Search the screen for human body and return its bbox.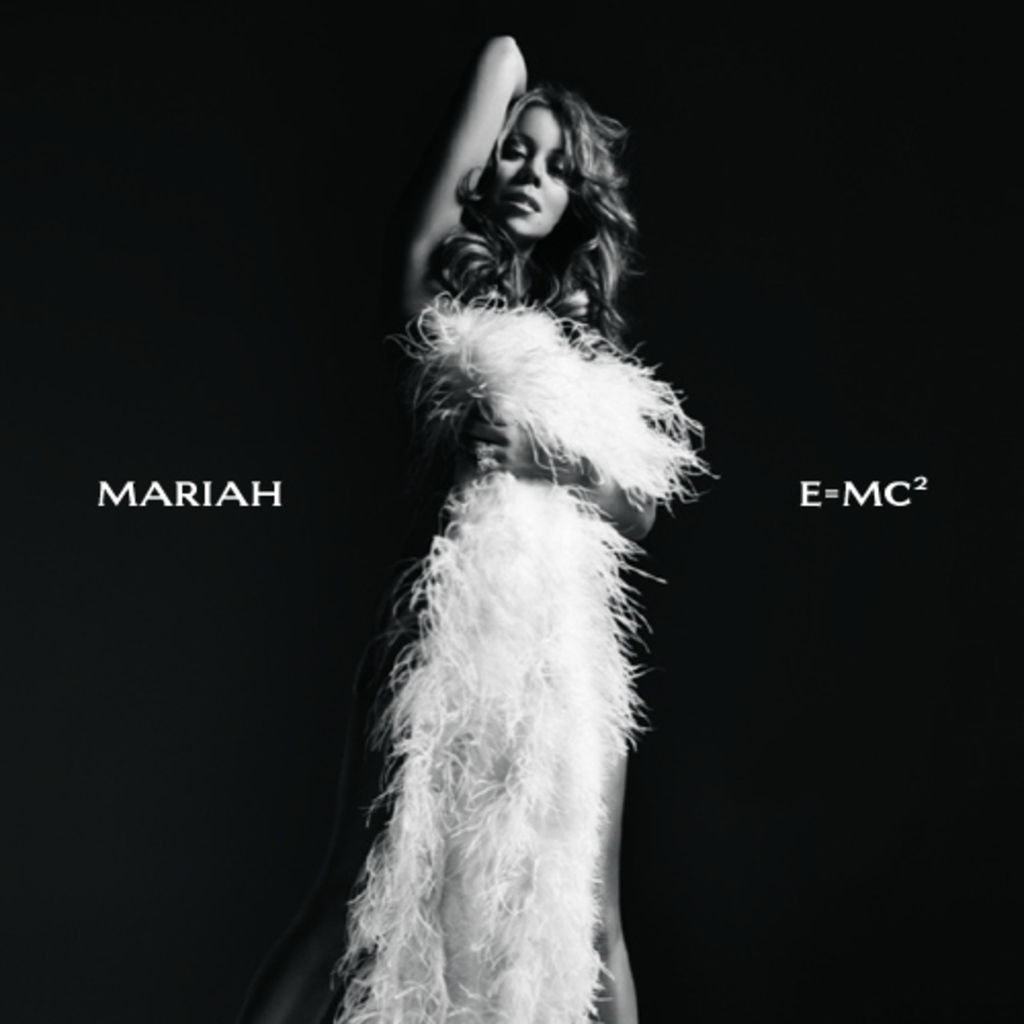
Found: 260/47/711/1023.
